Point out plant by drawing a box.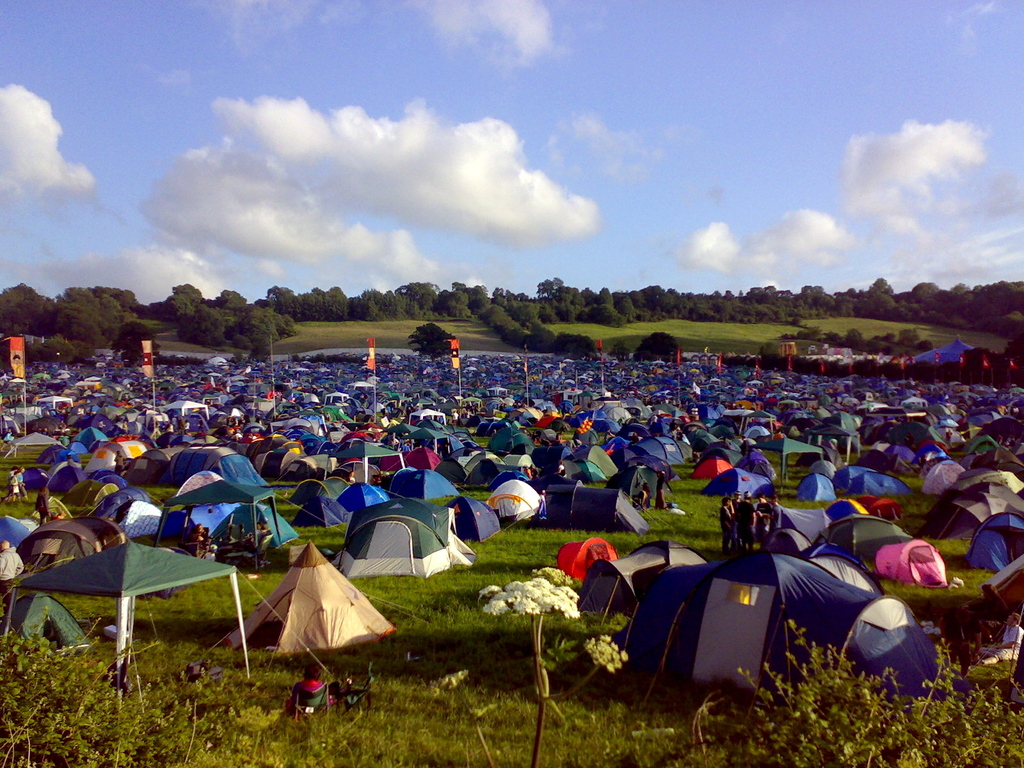
BBox(465, 426, 476, 433).
